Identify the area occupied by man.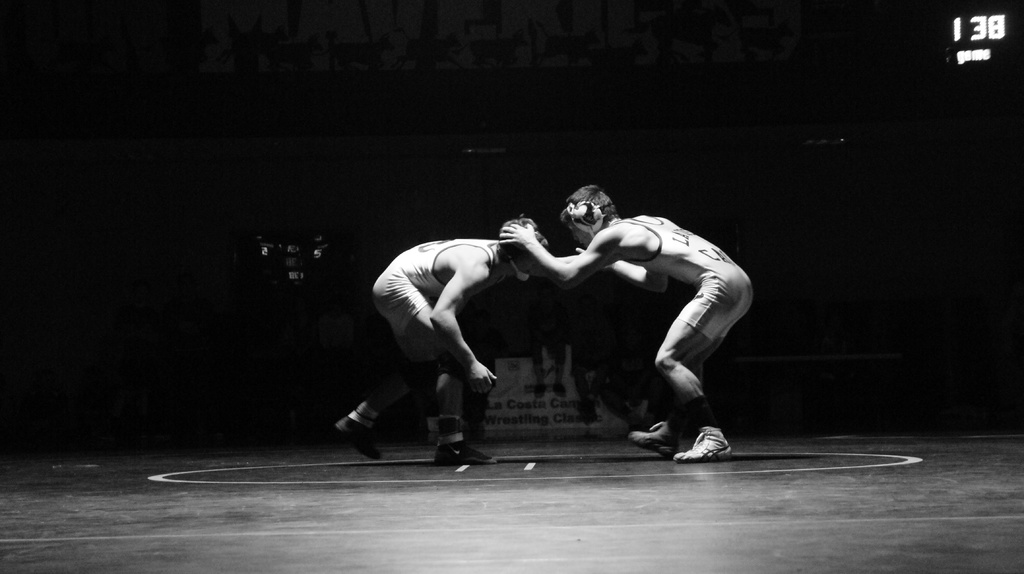
Area: 352:187:579:456.
